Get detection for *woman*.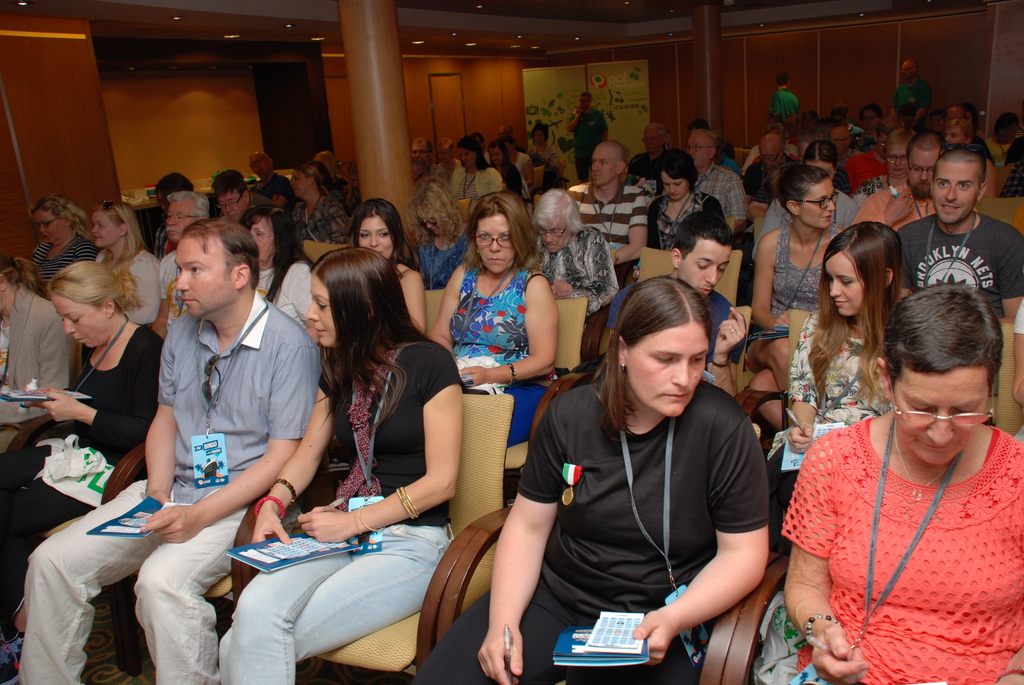
Detection: crop(519, 186, 618, 319).
